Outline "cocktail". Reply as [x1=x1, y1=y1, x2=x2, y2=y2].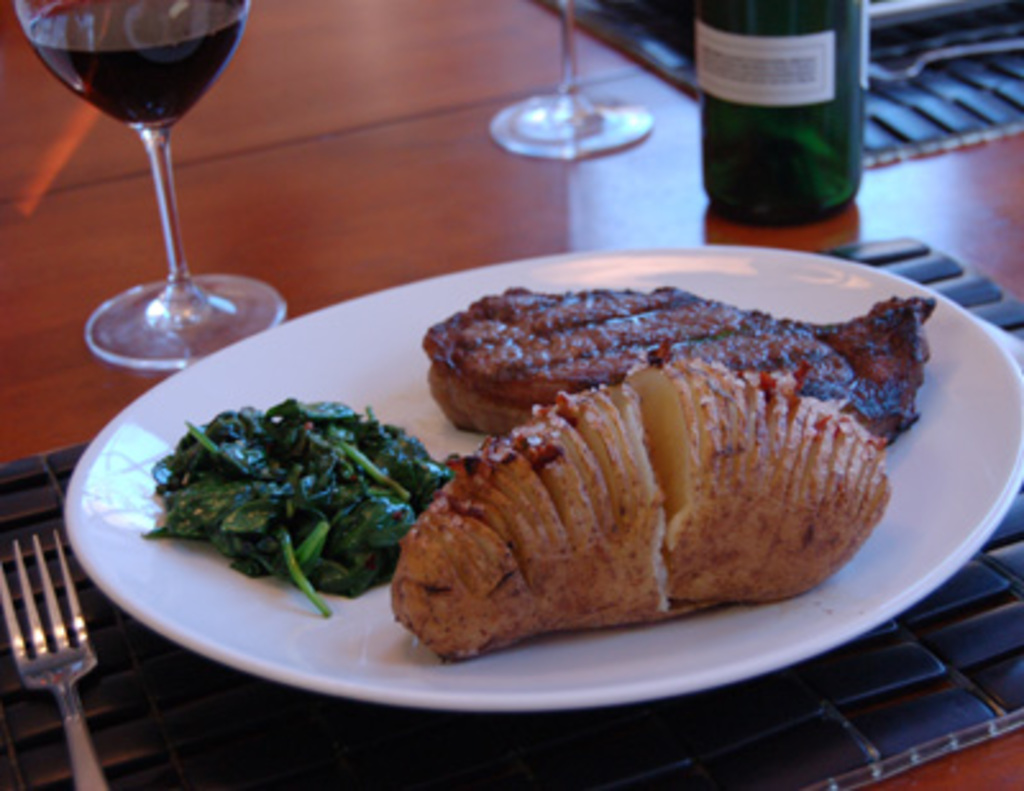
[x1=8, y1=0, x2=294, y2=374].
